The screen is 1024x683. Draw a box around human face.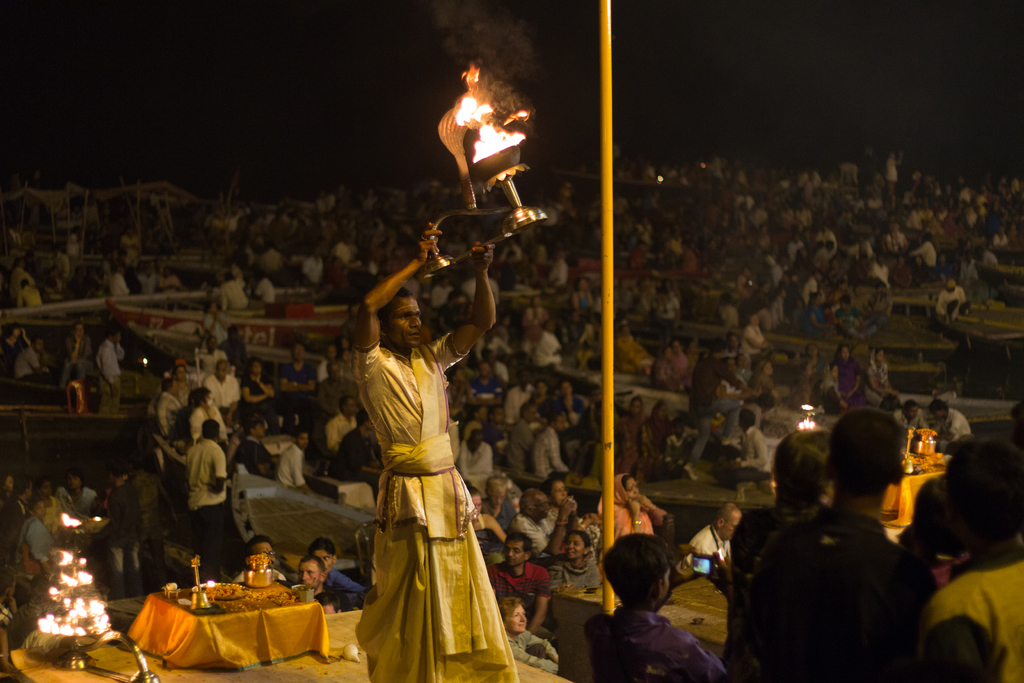
[249, 363, 260, 373].
